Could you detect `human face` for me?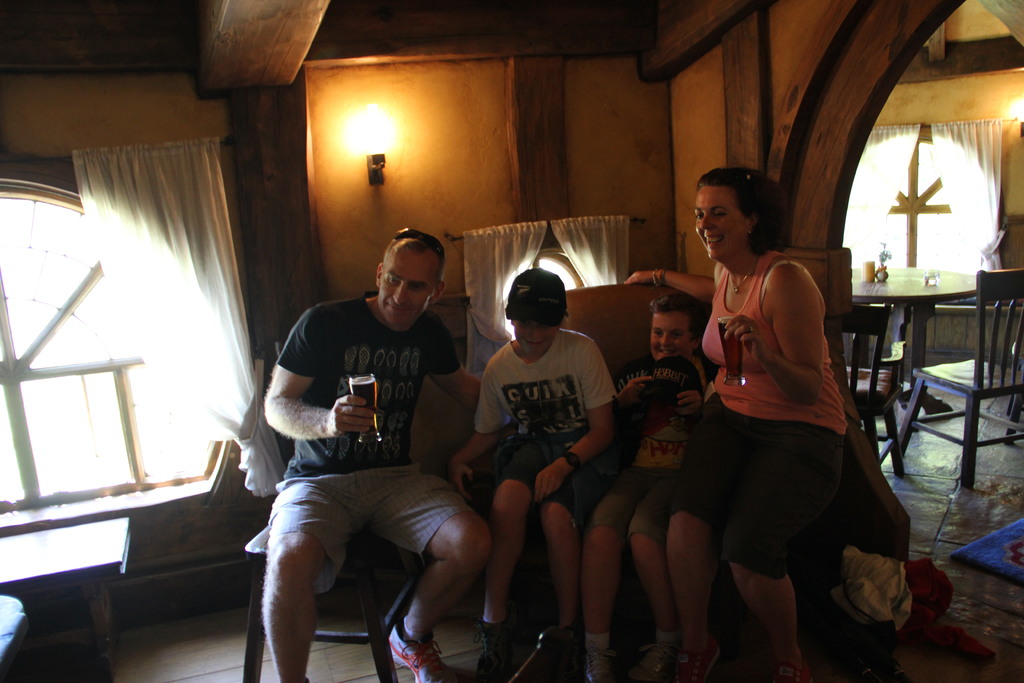
Detection result: [left=514, top=315, right=561, bottom=355].
